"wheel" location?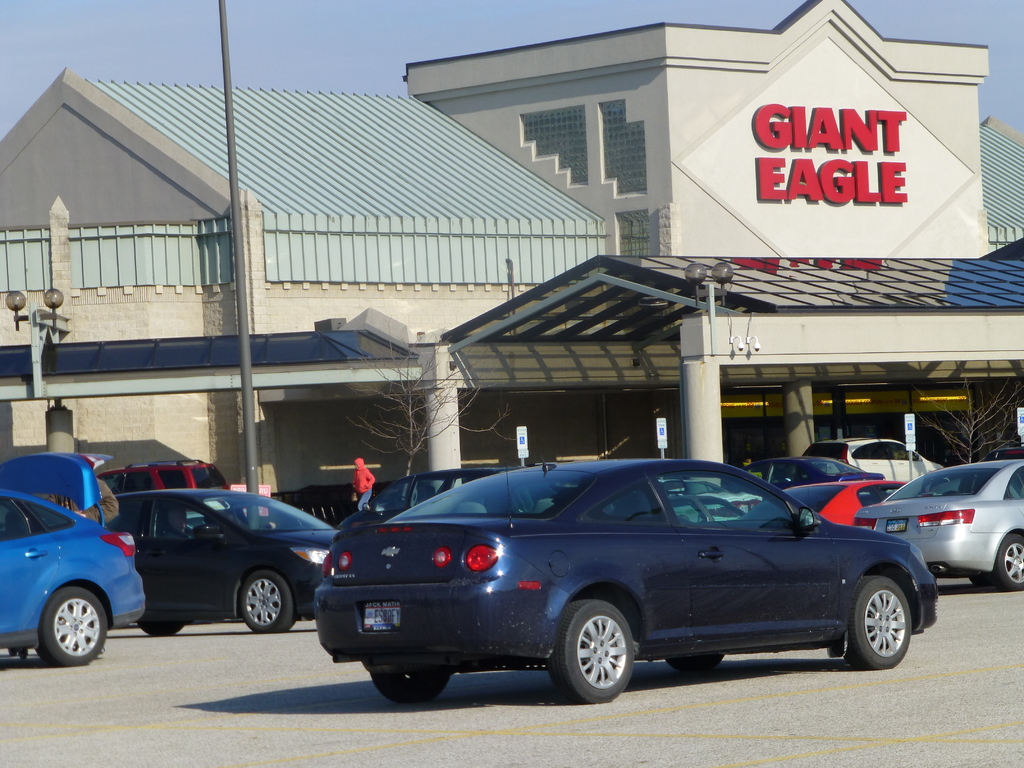
l=241, t=572, r=294, b=636
